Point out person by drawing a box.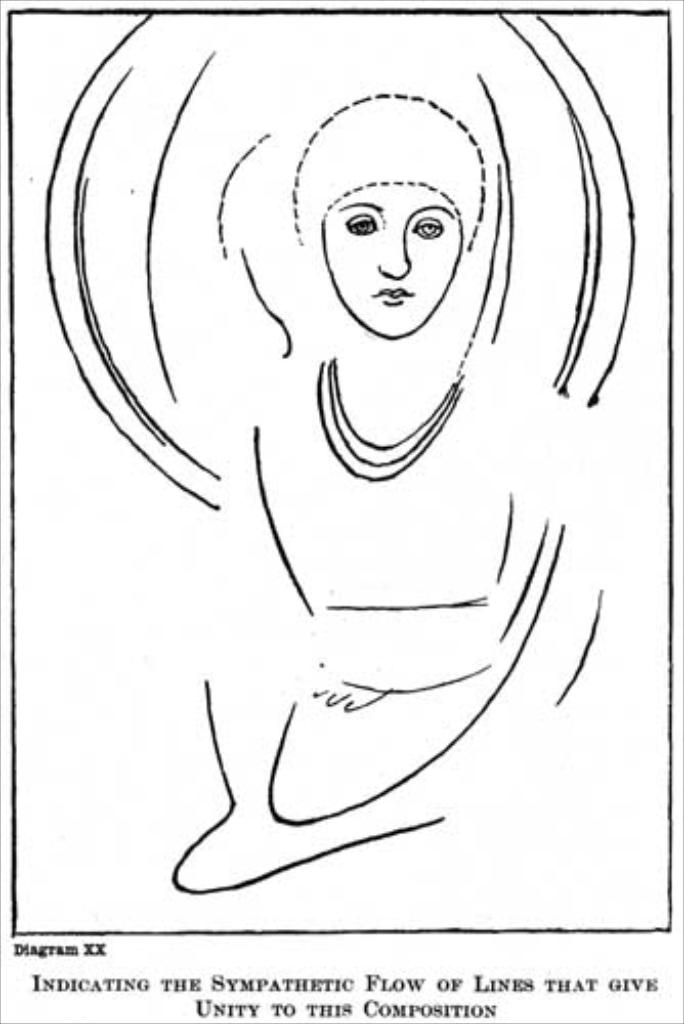
[45, 0, 643, 958].
